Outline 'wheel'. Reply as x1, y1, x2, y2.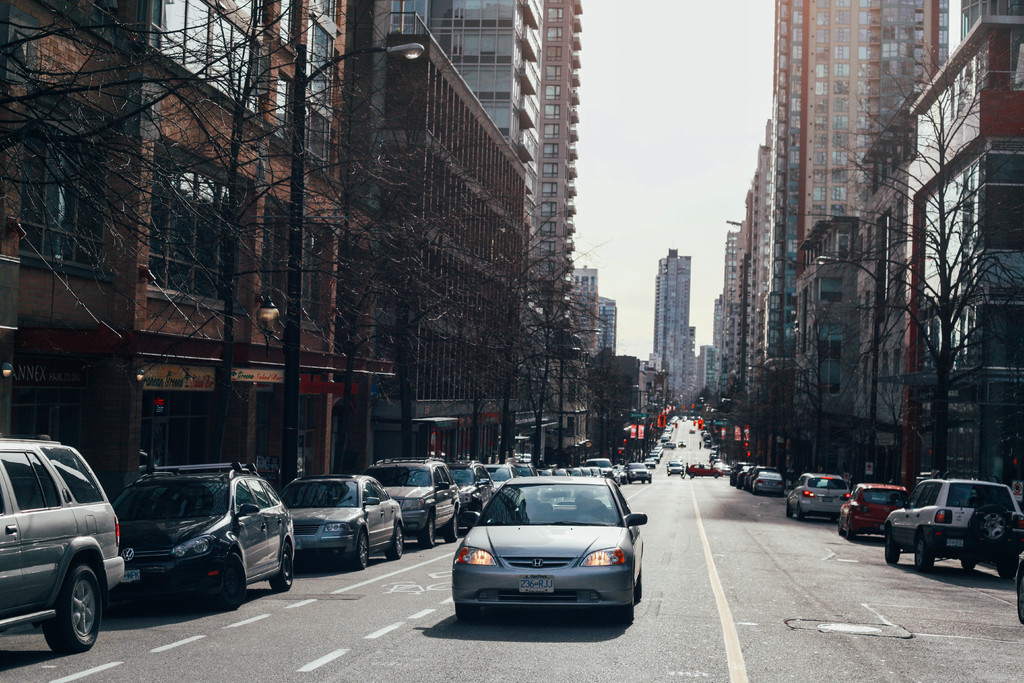
467, 505, 483, 525.
